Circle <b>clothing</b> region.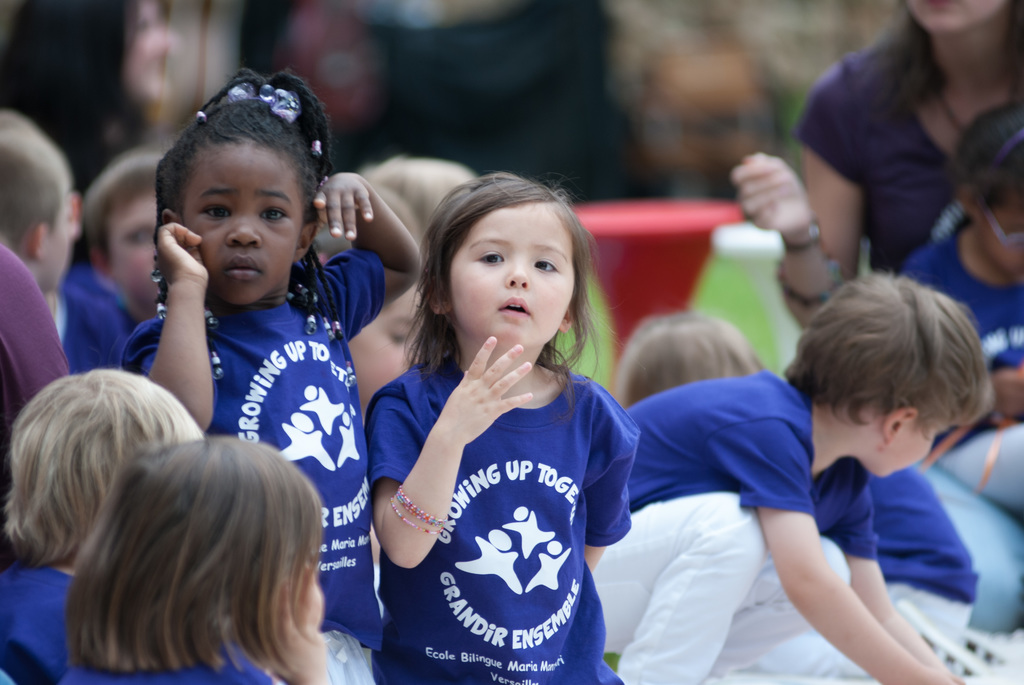
Region: <box>57,267,140,377</box>.
